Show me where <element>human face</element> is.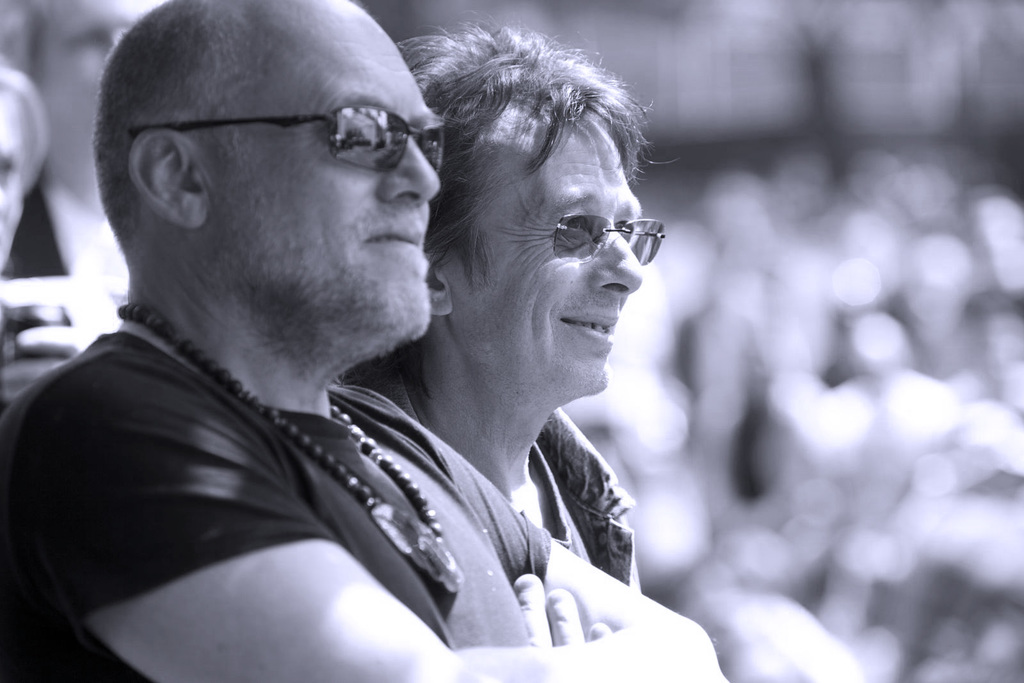
<element>human face</element> is at (left=442, top=100, right=643, bottom=401).
